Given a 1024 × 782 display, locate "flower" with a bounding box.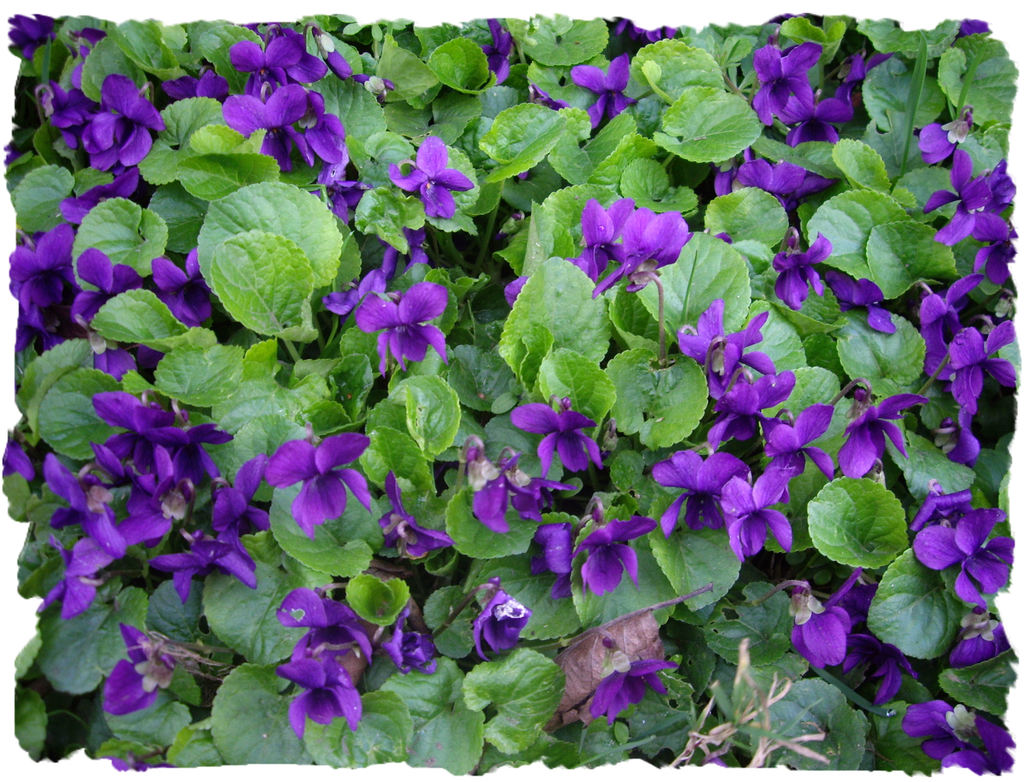
Located: Rect(471, 584, 534, 664).
